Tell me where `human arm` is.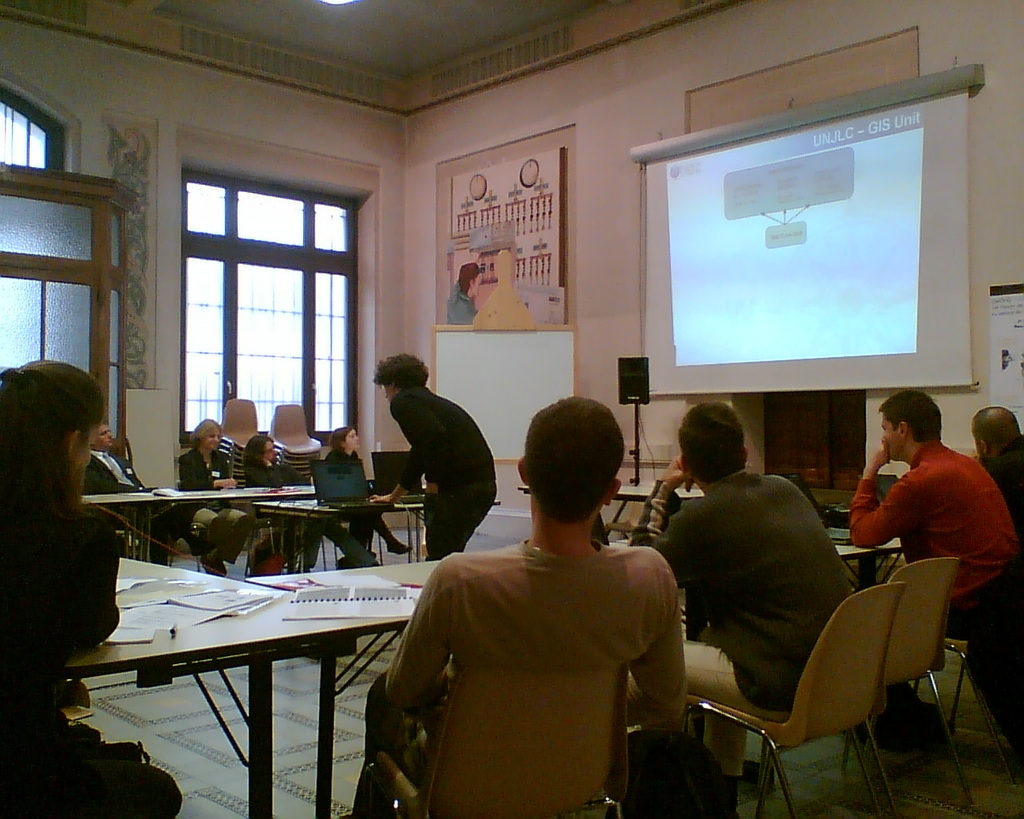
`human arm` is at <region>382, 387, 450, 500</region>.
